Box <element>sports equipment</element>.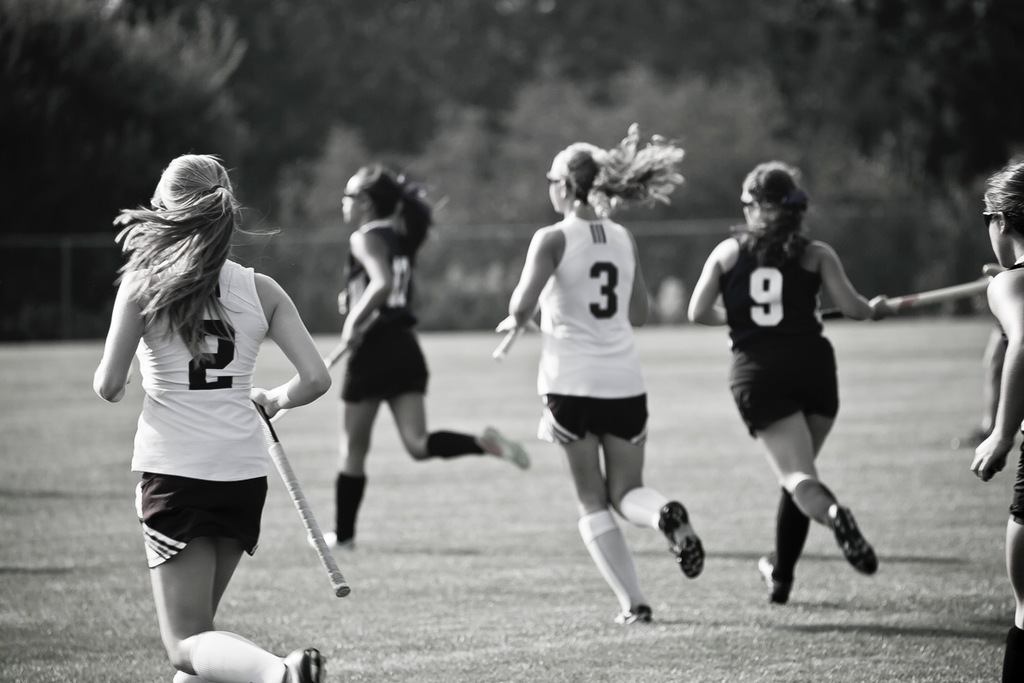
x1=491, y1=298, x2=535, y2=357.
